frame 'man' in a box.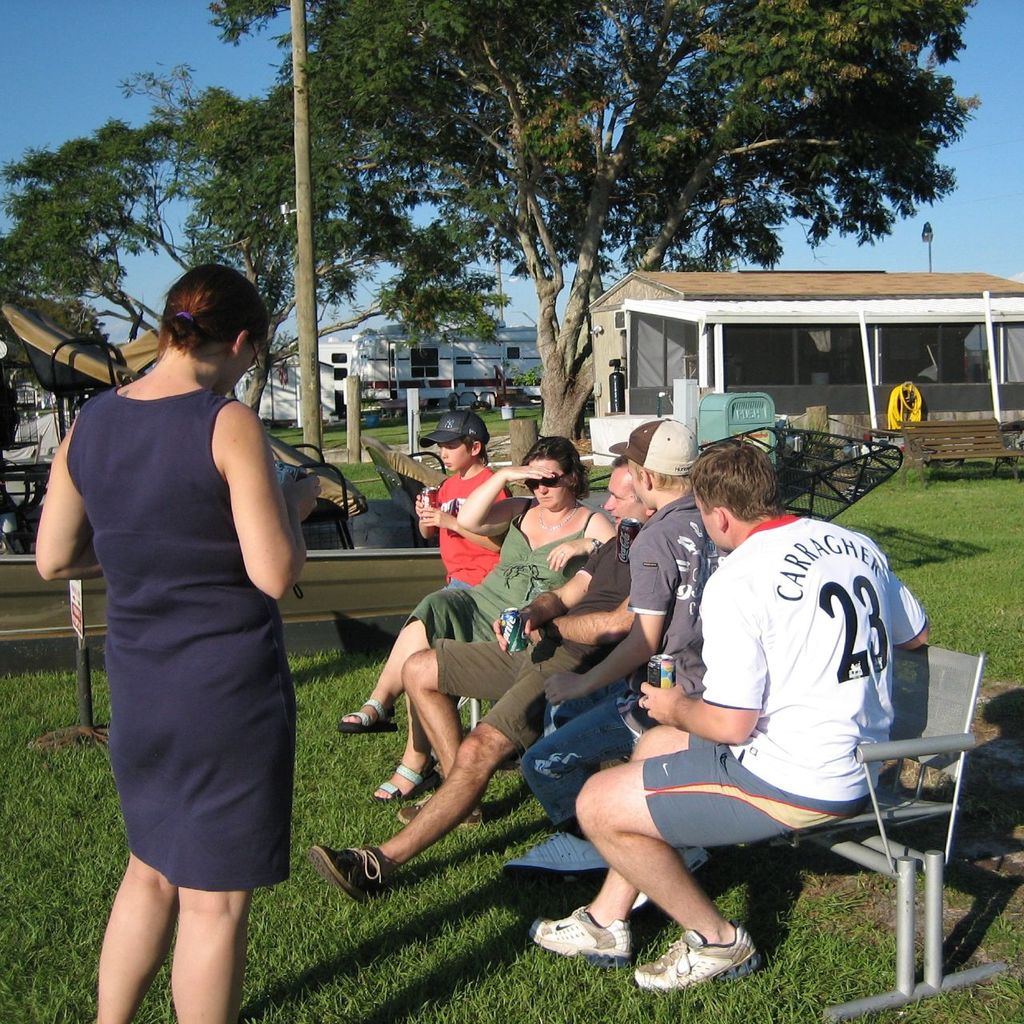
bbox=[312, 456, 675, 899].
